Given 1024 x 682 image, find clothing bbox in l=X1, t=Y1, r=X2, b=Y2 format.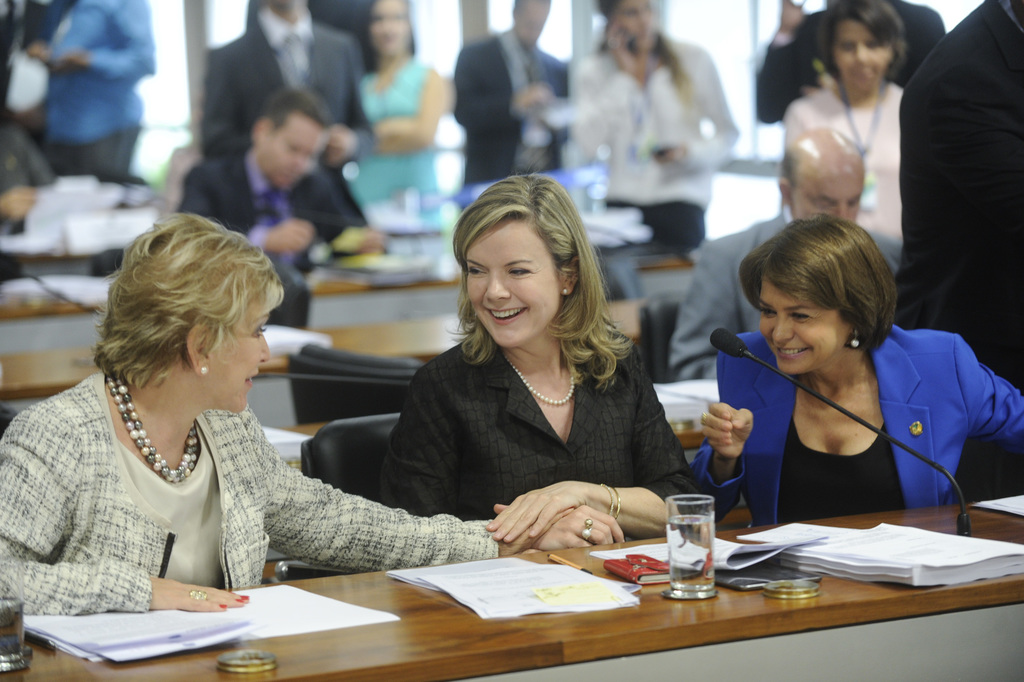
l=783, t=85, r=896, b=249.
